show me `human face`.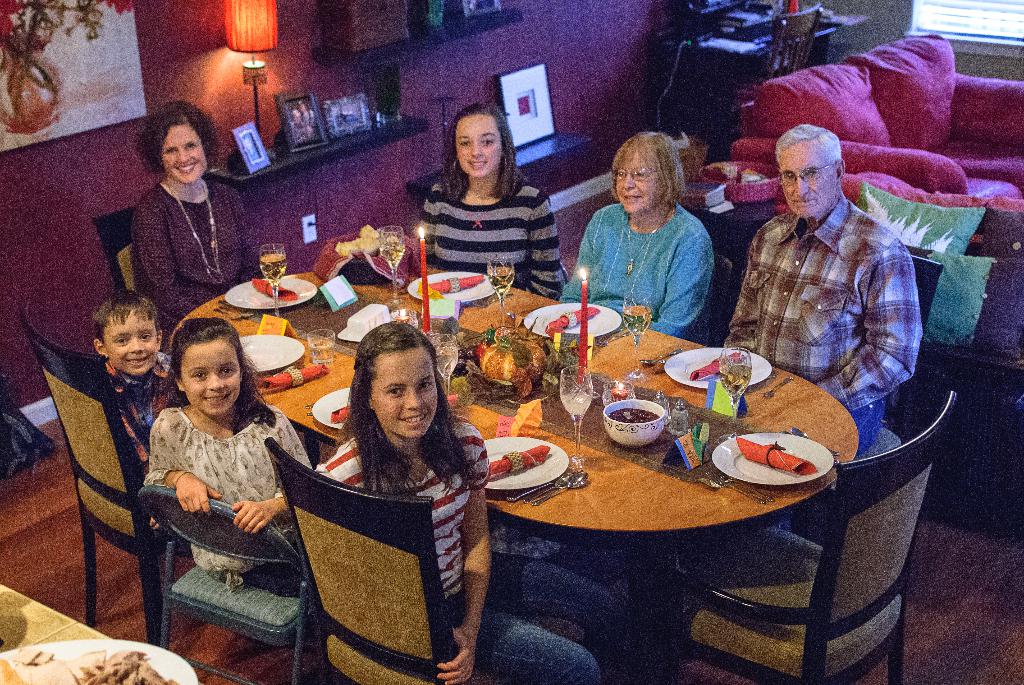
`human face` is here: box=[159, 125, 209, 185].
